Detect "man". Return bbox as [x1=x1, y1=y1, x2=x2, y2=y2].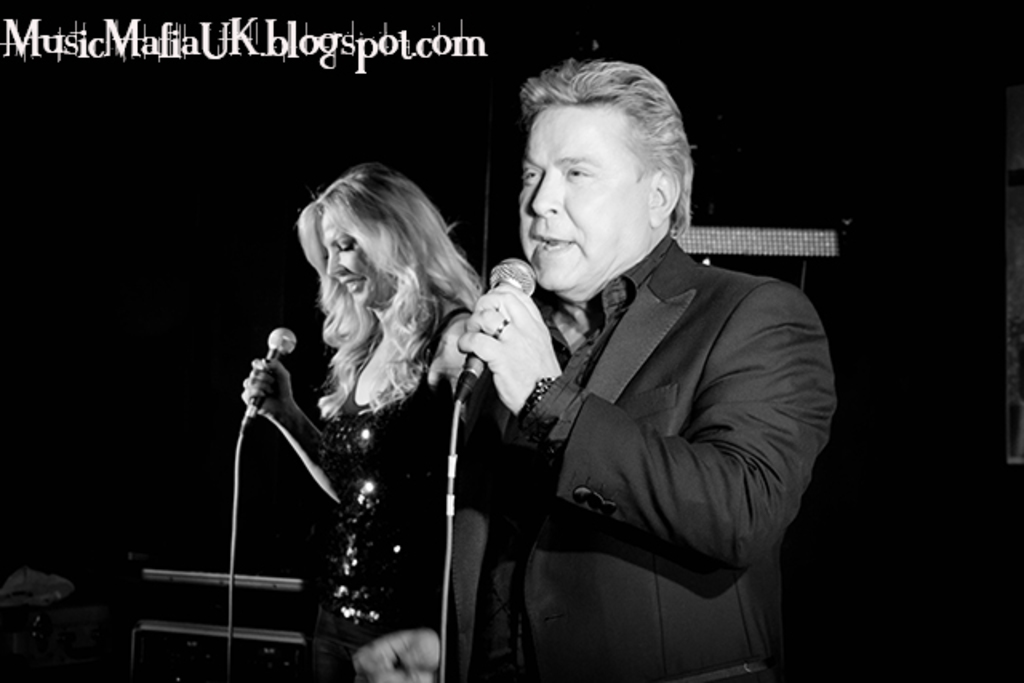
[x1=421, y1=61, x2=827, y2=667].
